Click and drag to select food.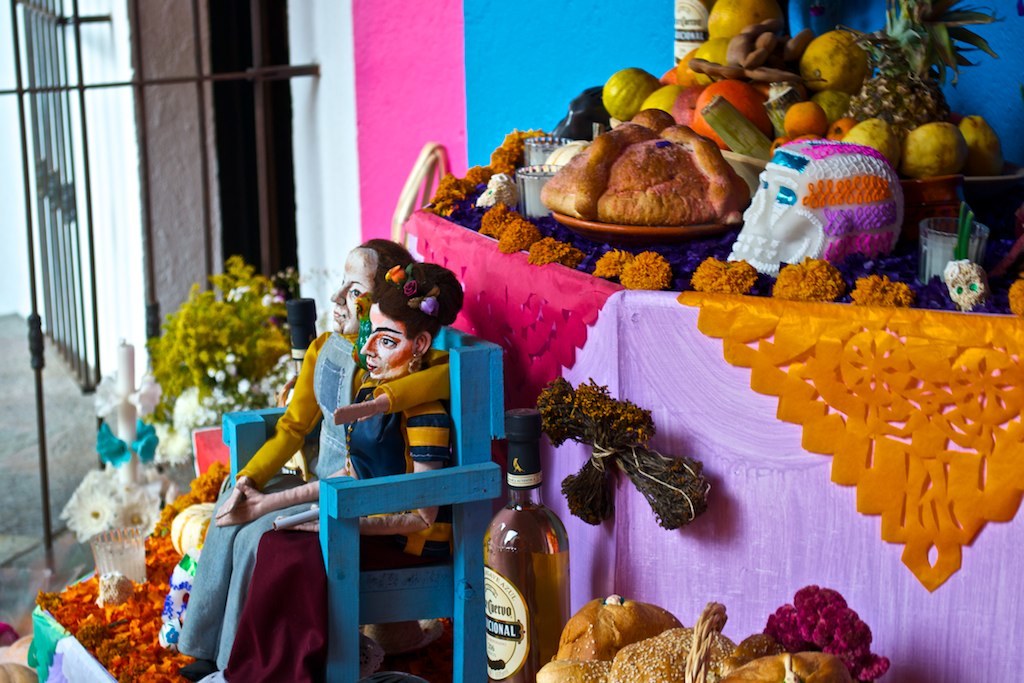
Selection: 834/113/876/139.
